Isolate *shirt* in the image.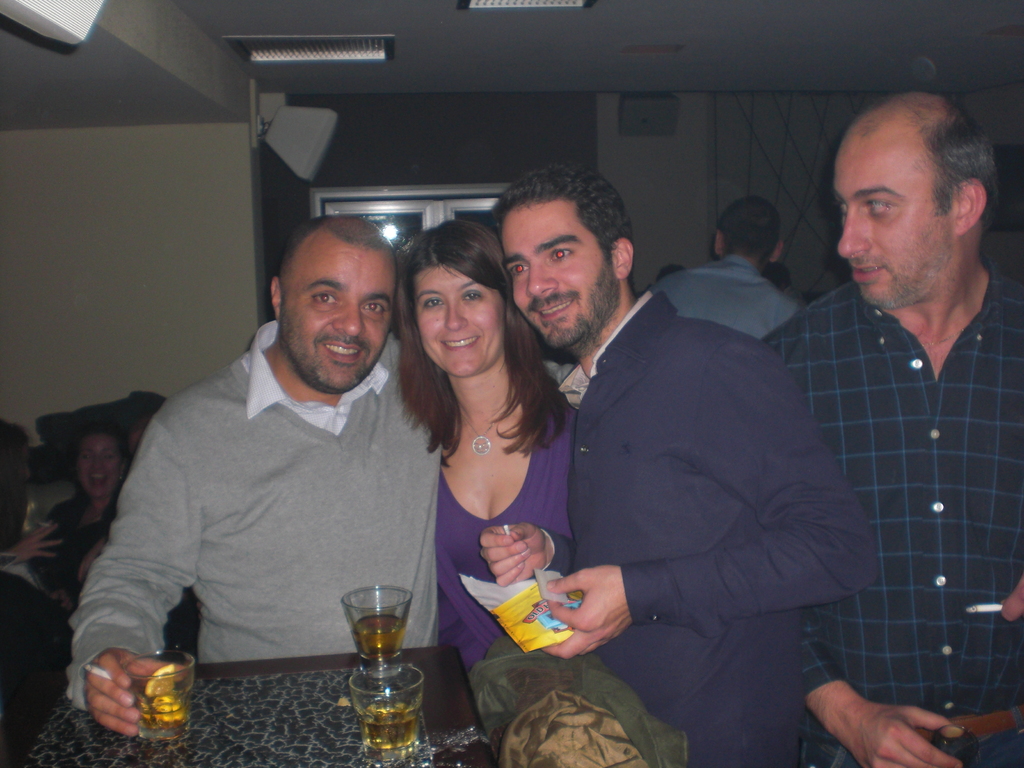
Isolated region: <region>541, 289, 882, 762</region>.
